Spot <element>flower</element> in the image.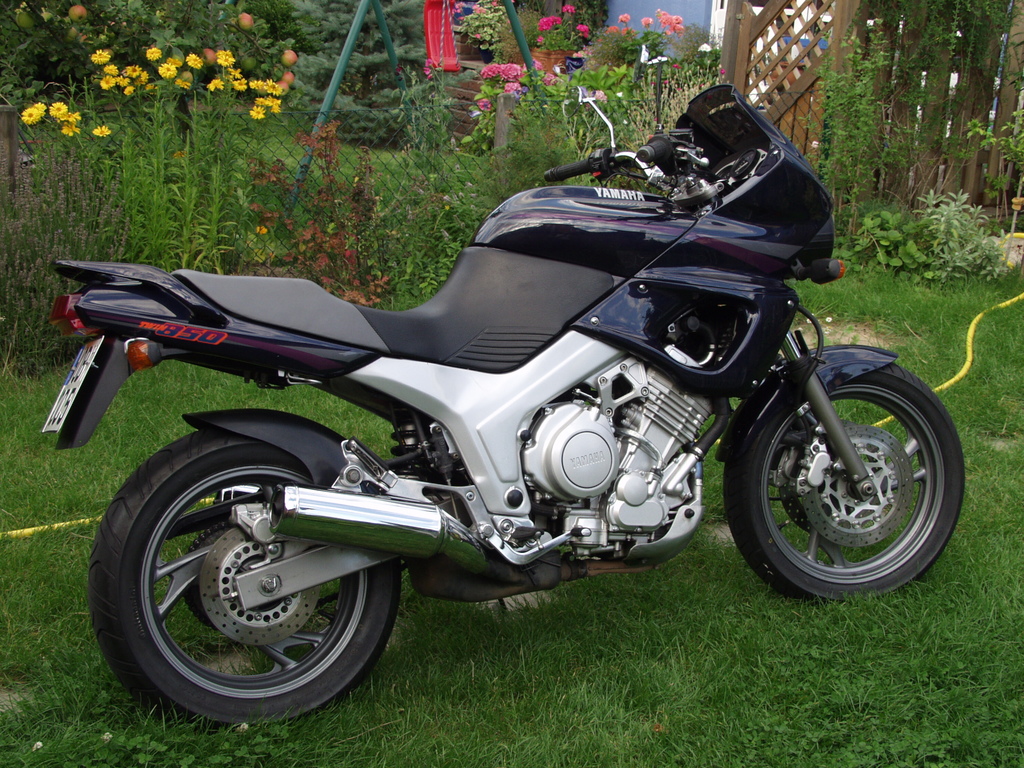
<element>flower</element> found at {"left": 504, "top": 82, "right": 518, "bottom": 94}.
